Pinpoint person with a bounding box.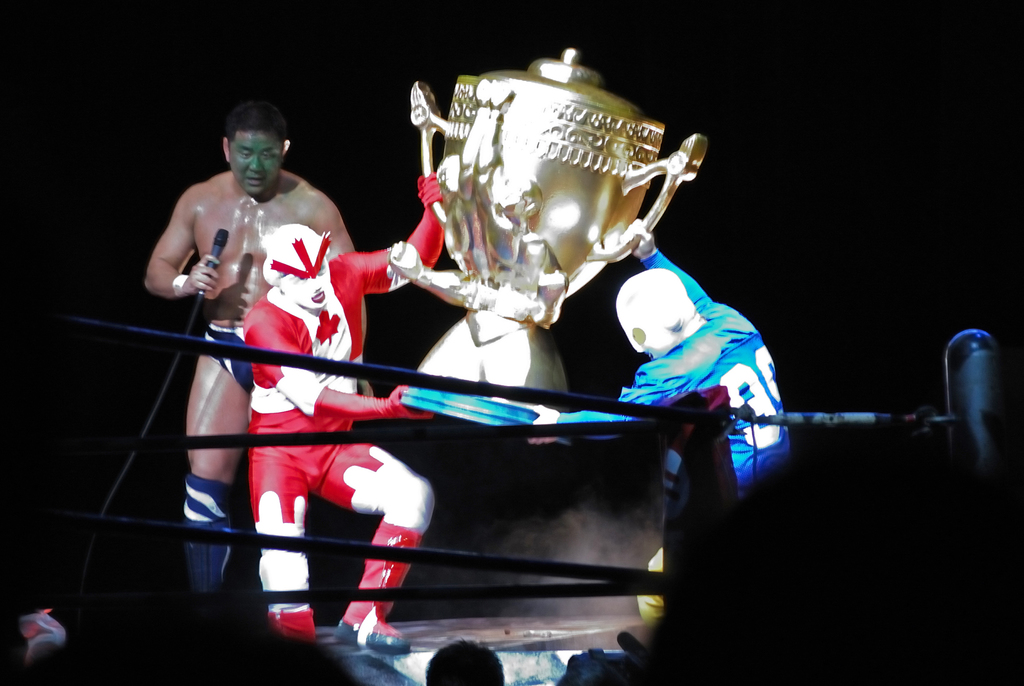
bbox=(241, 170, 454, 655).
